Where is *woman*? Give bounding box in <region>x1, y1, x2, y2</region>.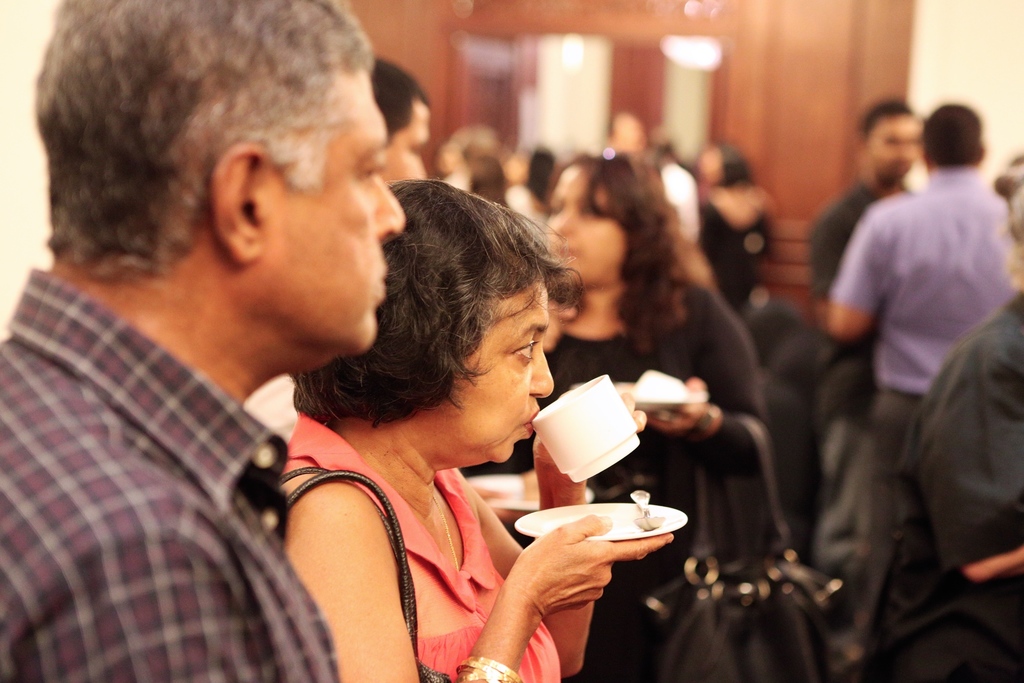
<region>478, 150, 778, 682</region>.
